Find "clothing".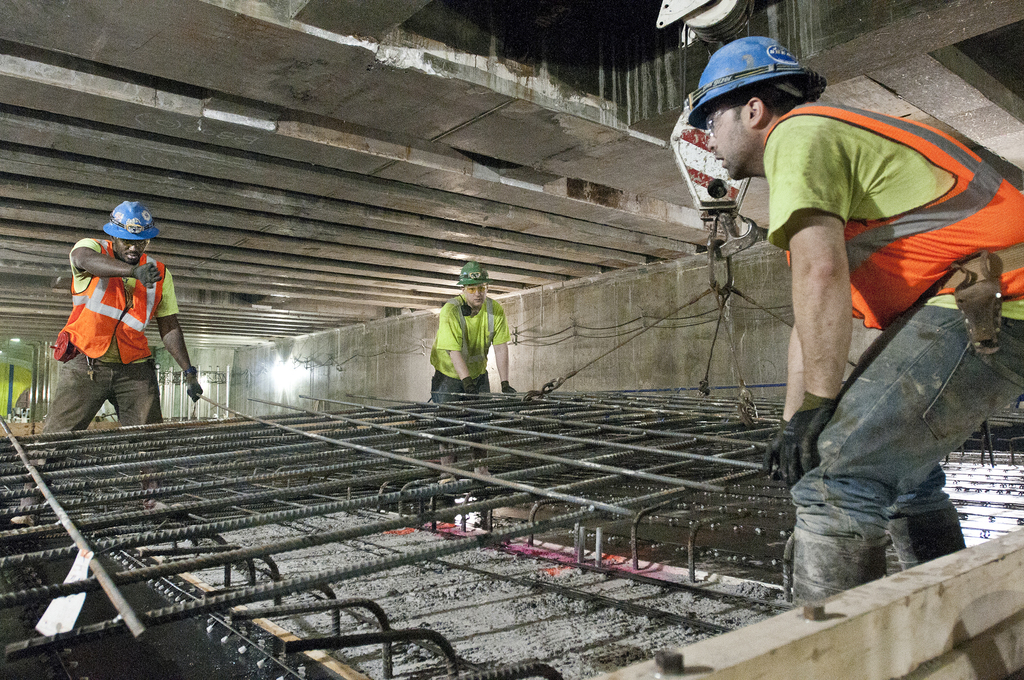
left=429, top=294, right=508, bottom=445.
